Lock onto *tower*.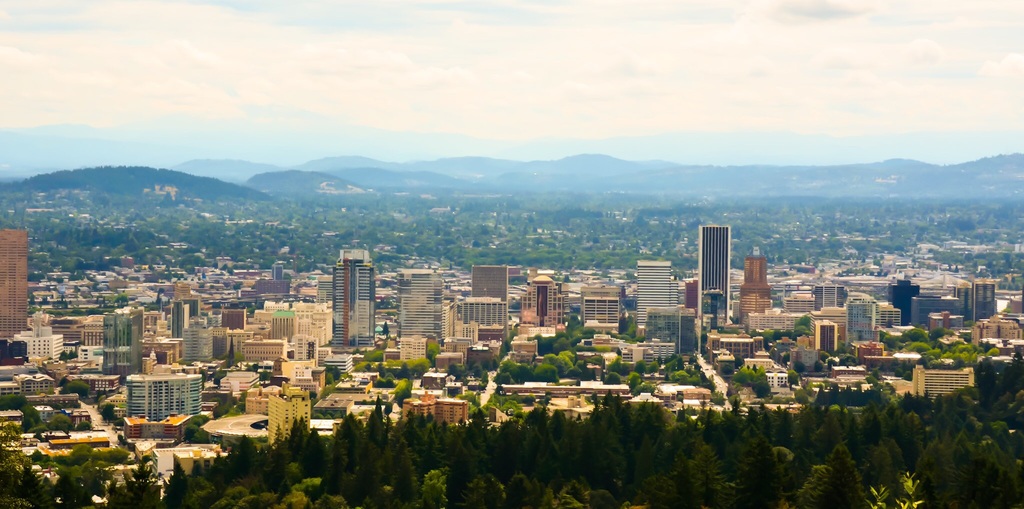
Locked: [395,264,459,343].
